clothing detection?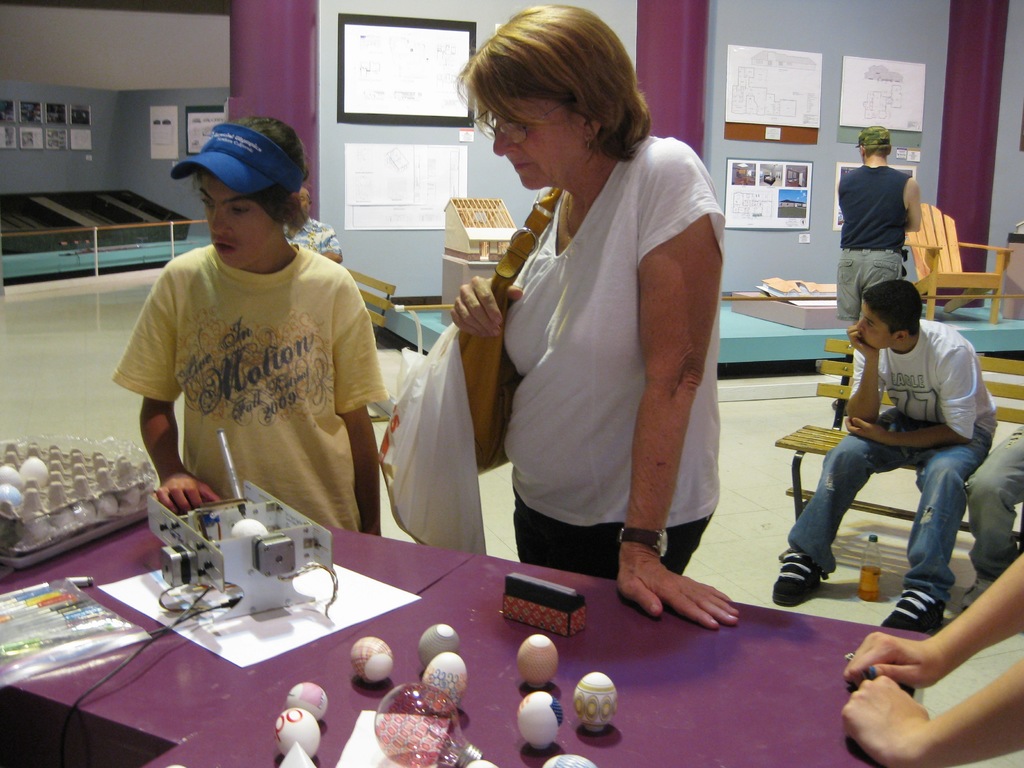
x1=279 y1=214 x2=339 y2=257
